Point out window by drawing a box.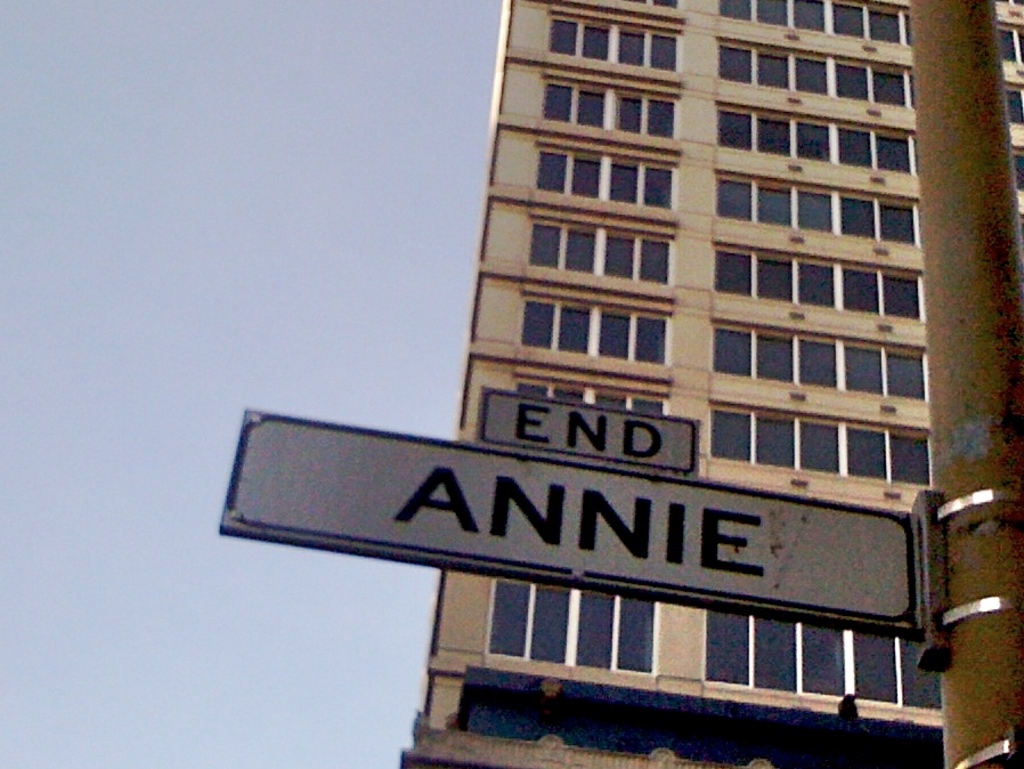
BBox(759, 0, 786, 26).
